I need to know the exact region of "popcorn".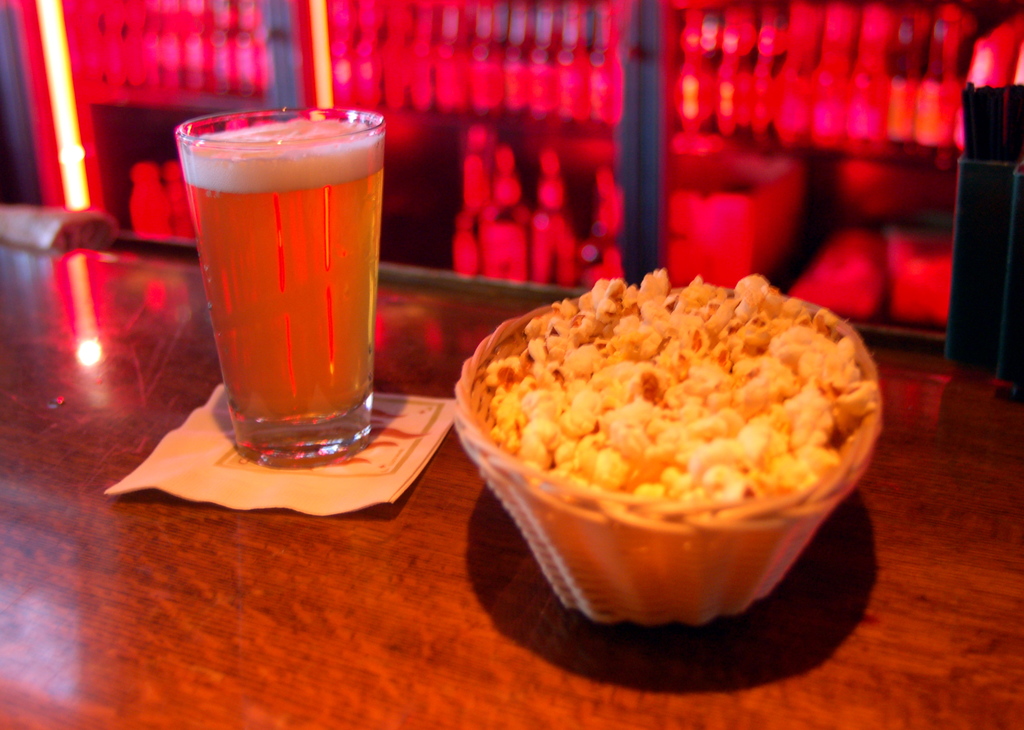
Region: rect(484, 261, 874, 501).
